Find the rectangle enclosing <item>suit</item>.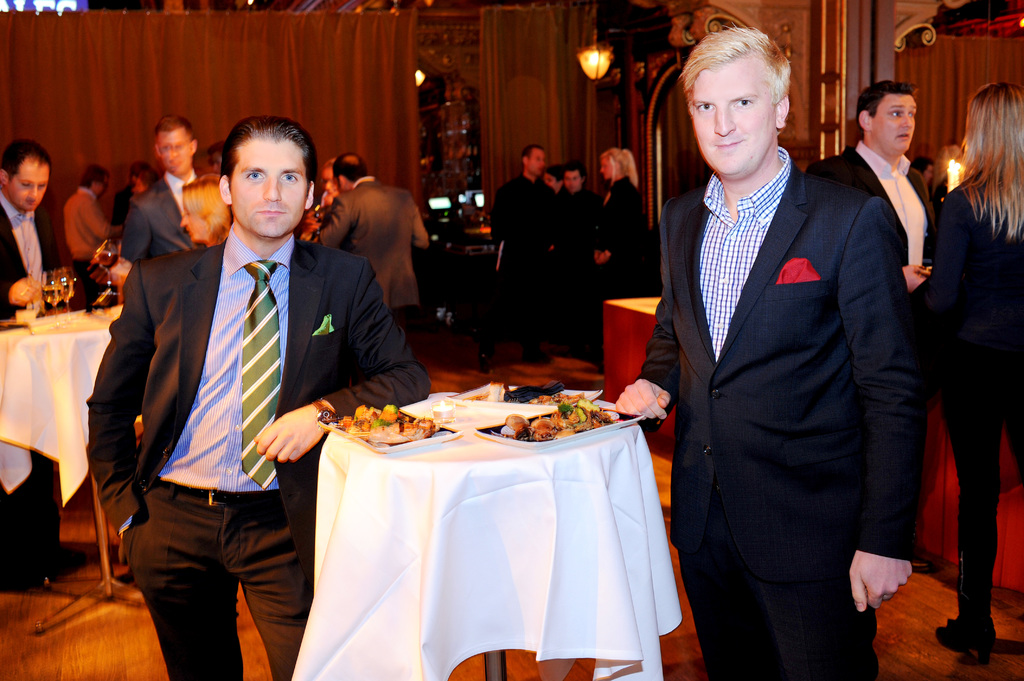
[62,188,112,259].
